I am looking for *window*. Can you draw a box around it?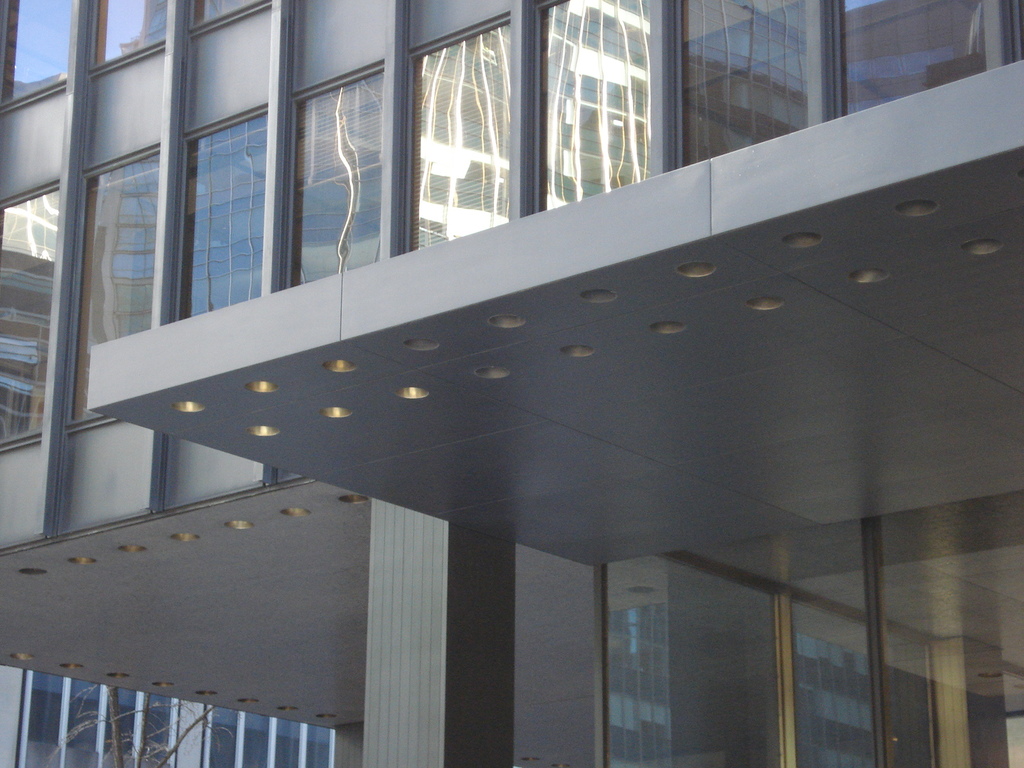
Sure, the bounding box is locate(0, 0, 68, 109).
